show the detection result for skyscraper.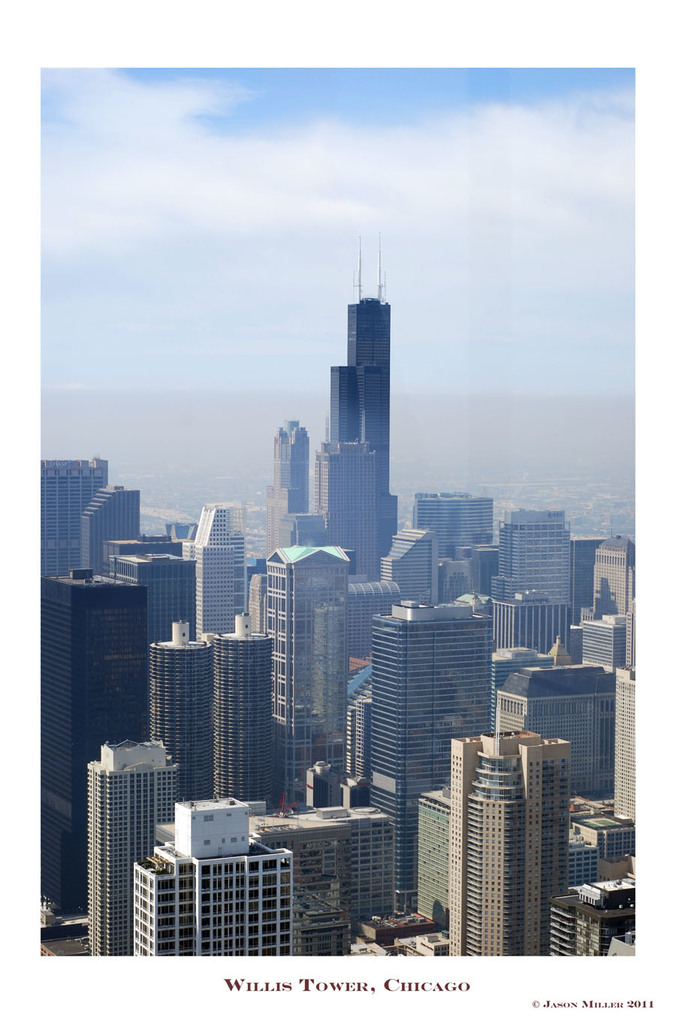
[x1=274, y1=509, x2=325, y2=548].
